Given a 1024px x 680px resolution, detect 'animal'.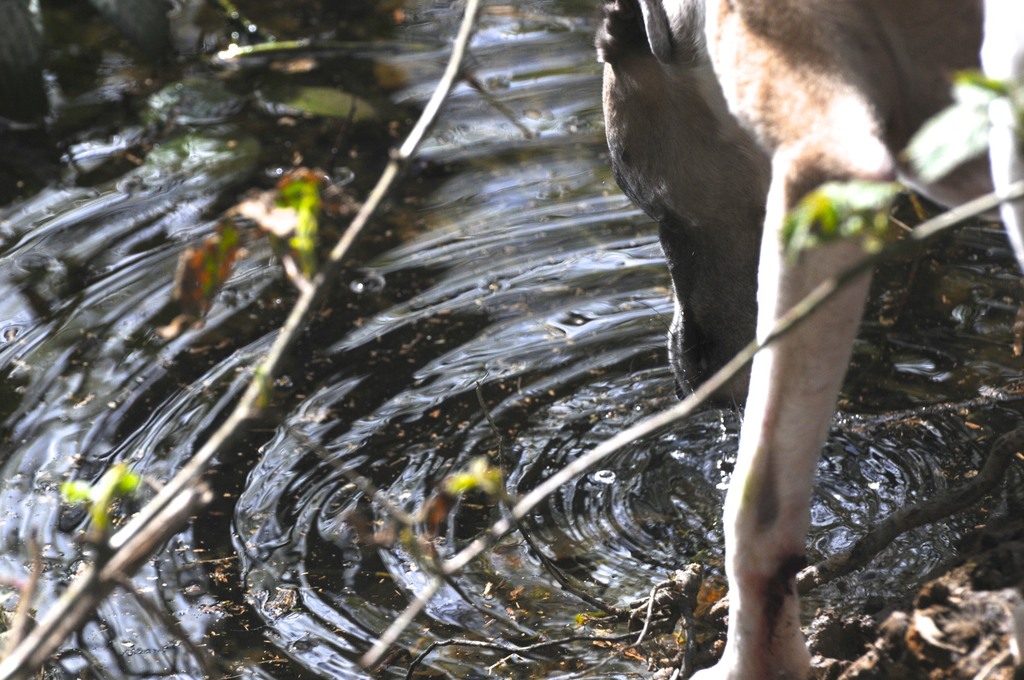
box=[598, 0, 1023, 410].
